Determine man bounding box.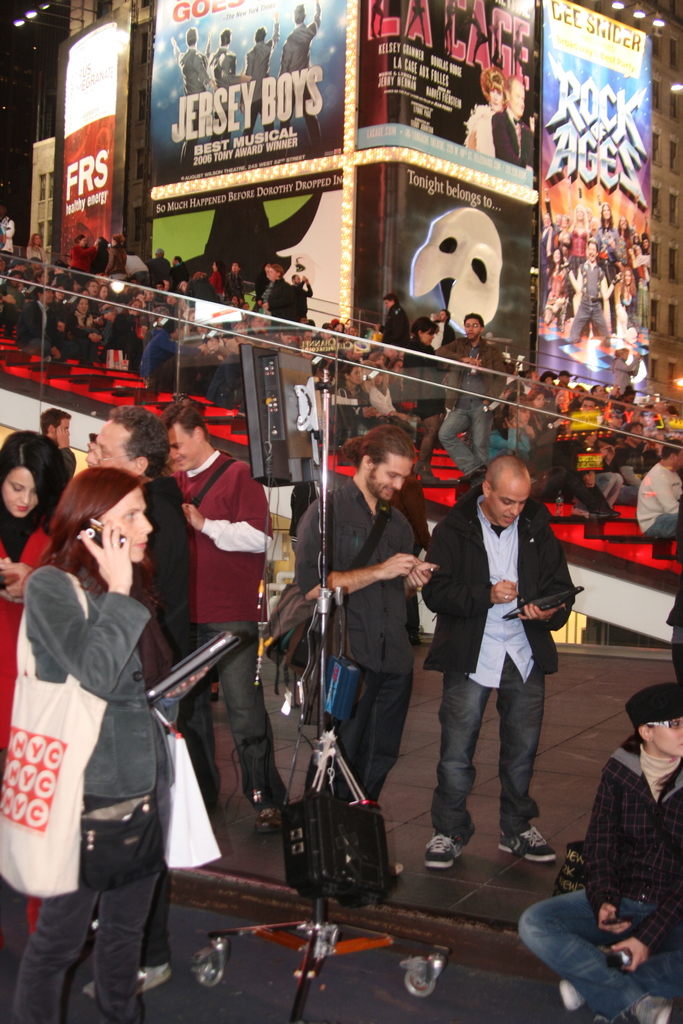
Determined: <region>492, 70, 534, 168</region>.
